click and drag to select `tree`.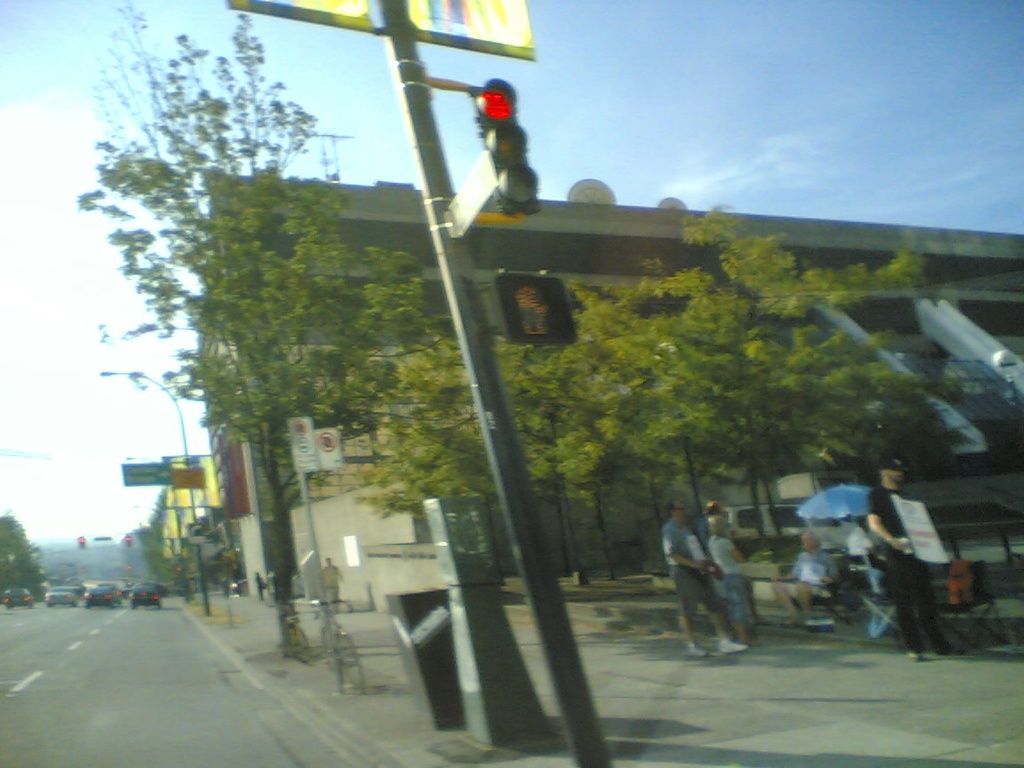
Selection: bbox=(566, 204, 932, 646).
